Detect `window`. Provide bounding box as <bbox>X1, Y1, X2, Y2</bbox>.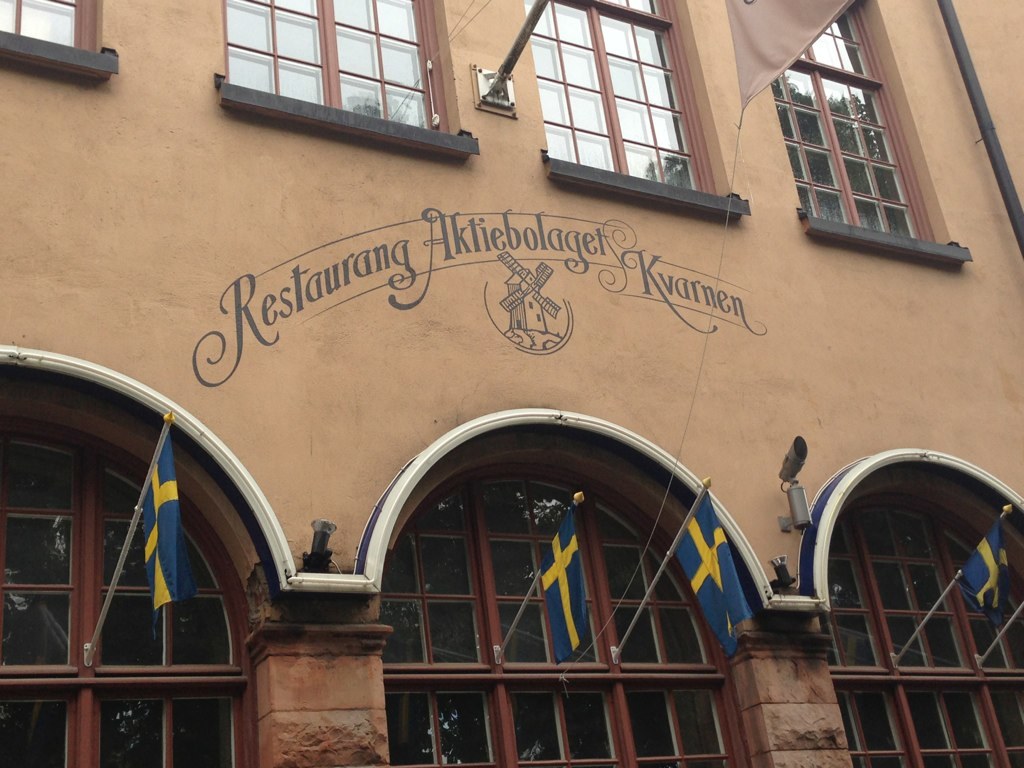
<bbox>767, 0, 936, 243</bbox>.
